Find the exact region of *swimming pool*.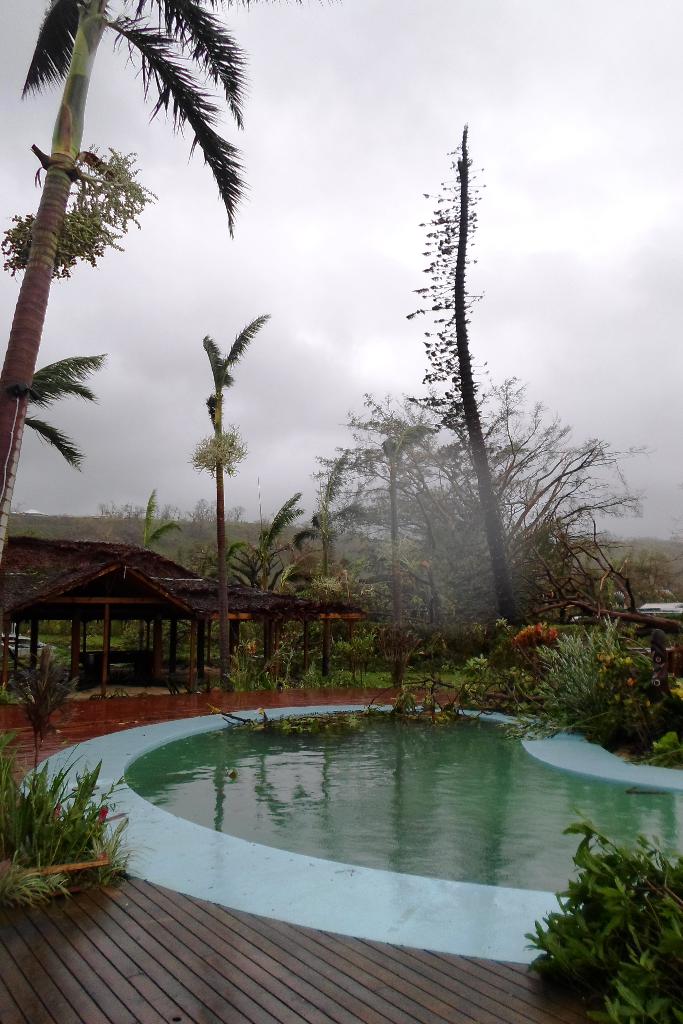
Exact region: (71, 695, 612, 941).
